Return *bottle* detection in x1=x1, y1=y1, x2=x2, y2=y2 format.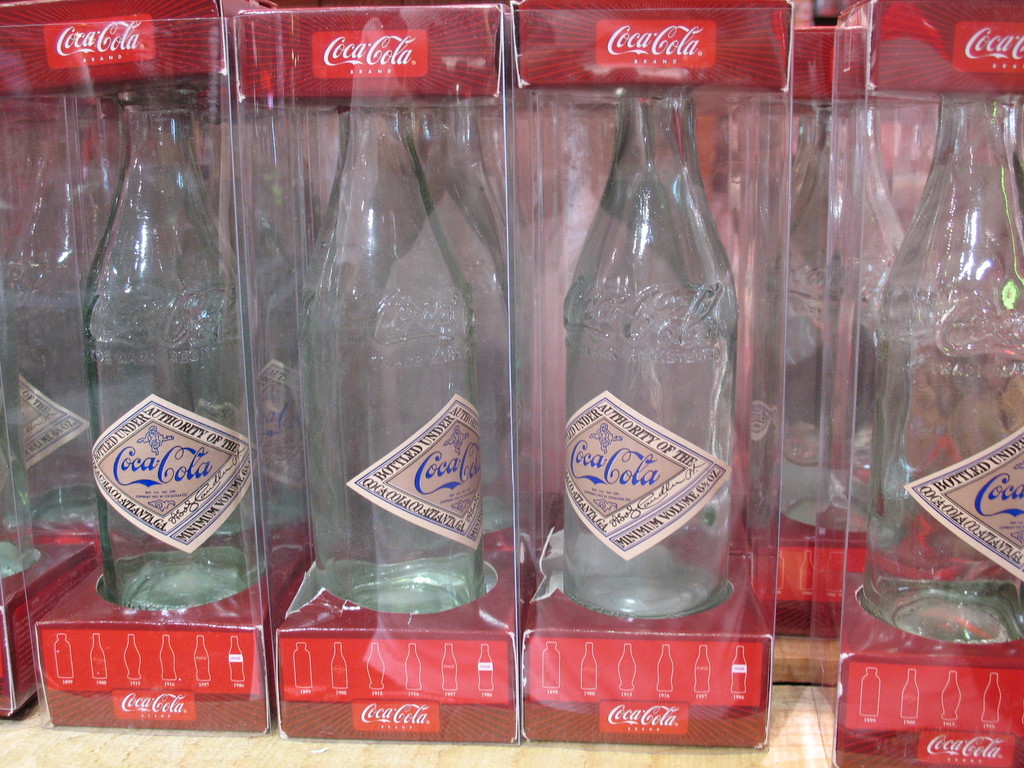
x1=0, y1=99, x2=102, y2=564.
